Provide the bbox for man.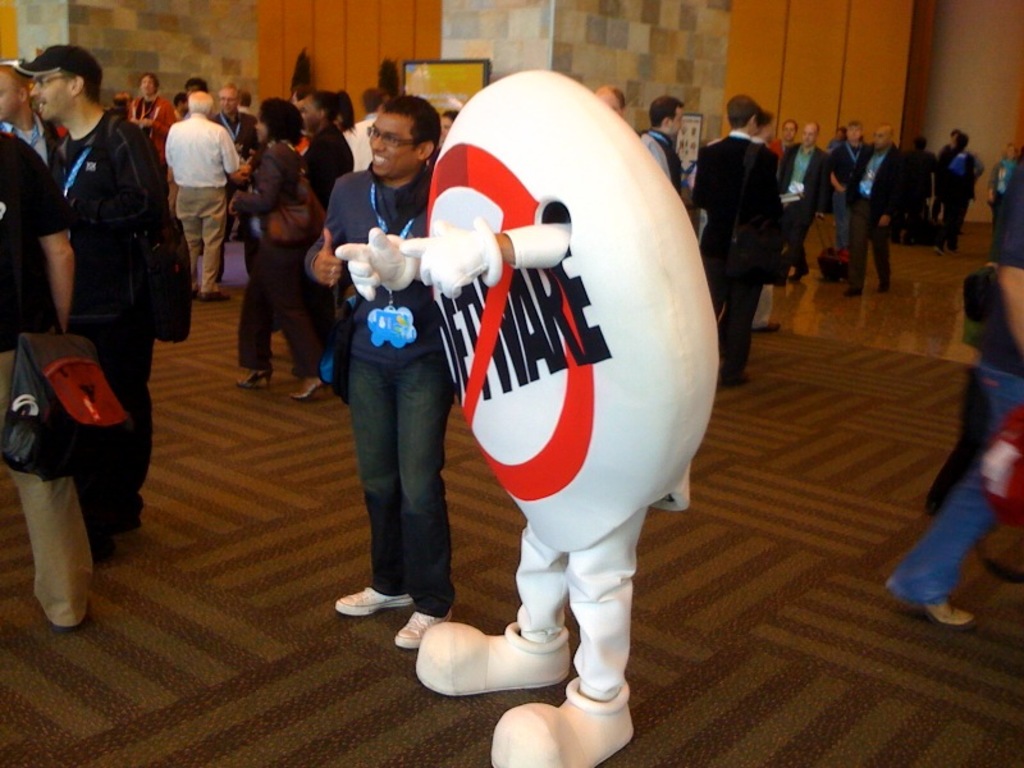
box=[128, 68, 172, 137].
